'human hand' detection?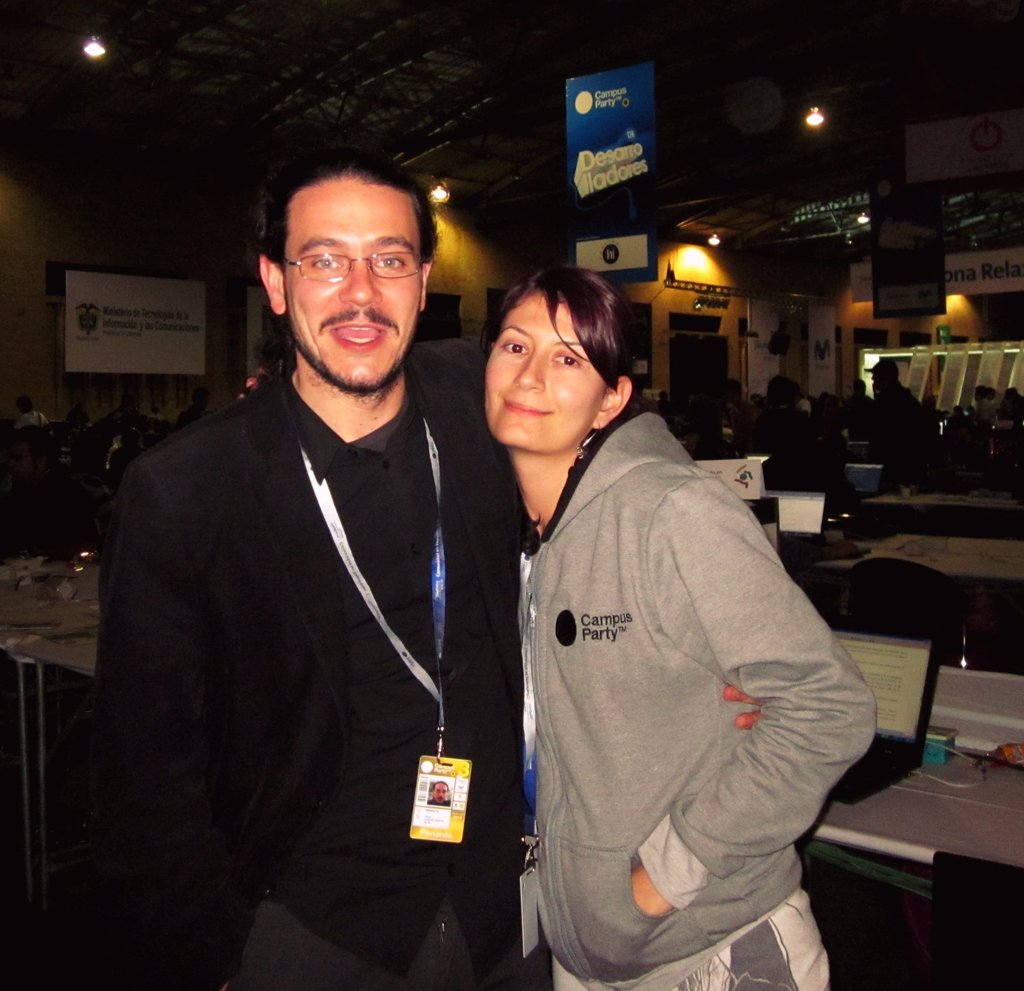
bbox(237, 367, 263, 403)
